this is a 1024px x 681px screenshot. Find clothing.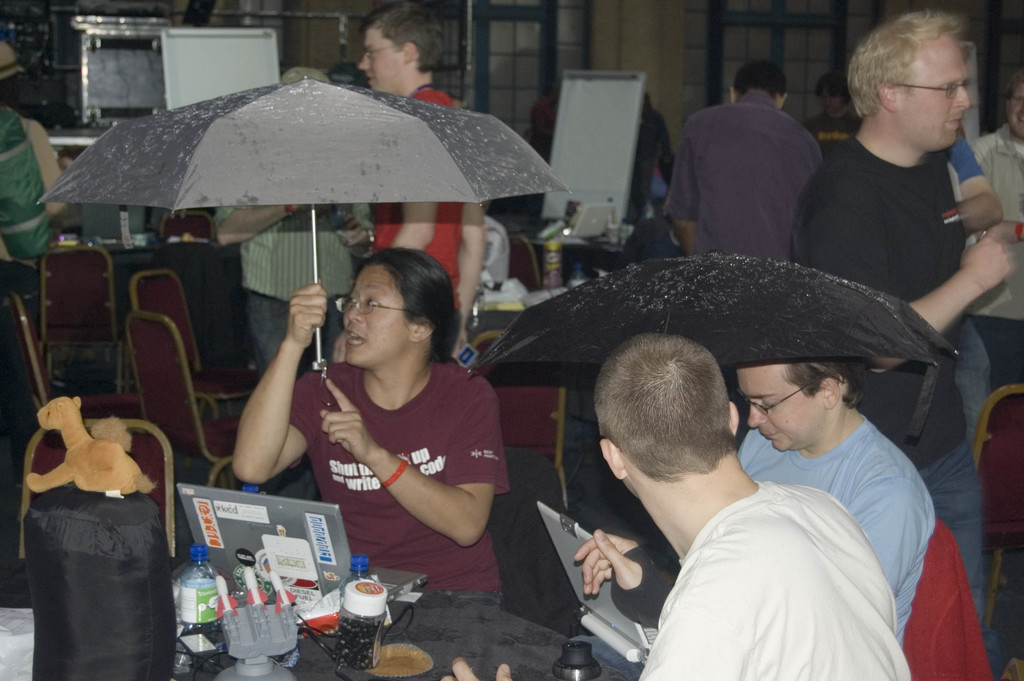
Bounding box: 744:423:934:653.
